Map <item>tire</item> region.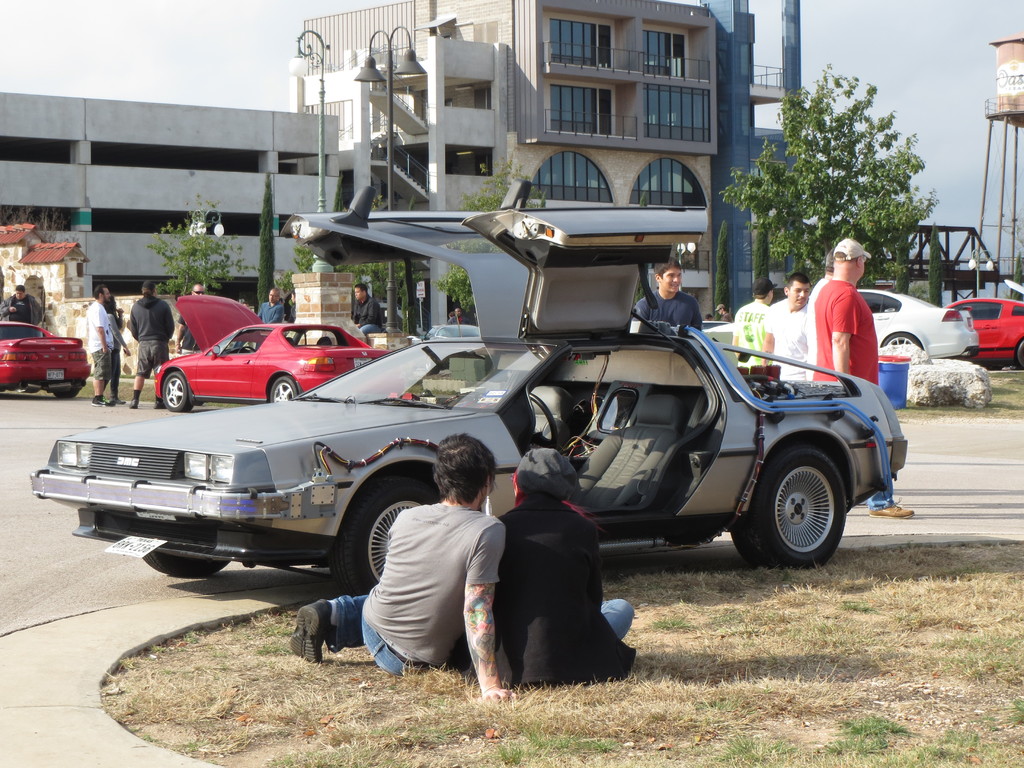
Mapped to crop(882, 333, 918, 348).
